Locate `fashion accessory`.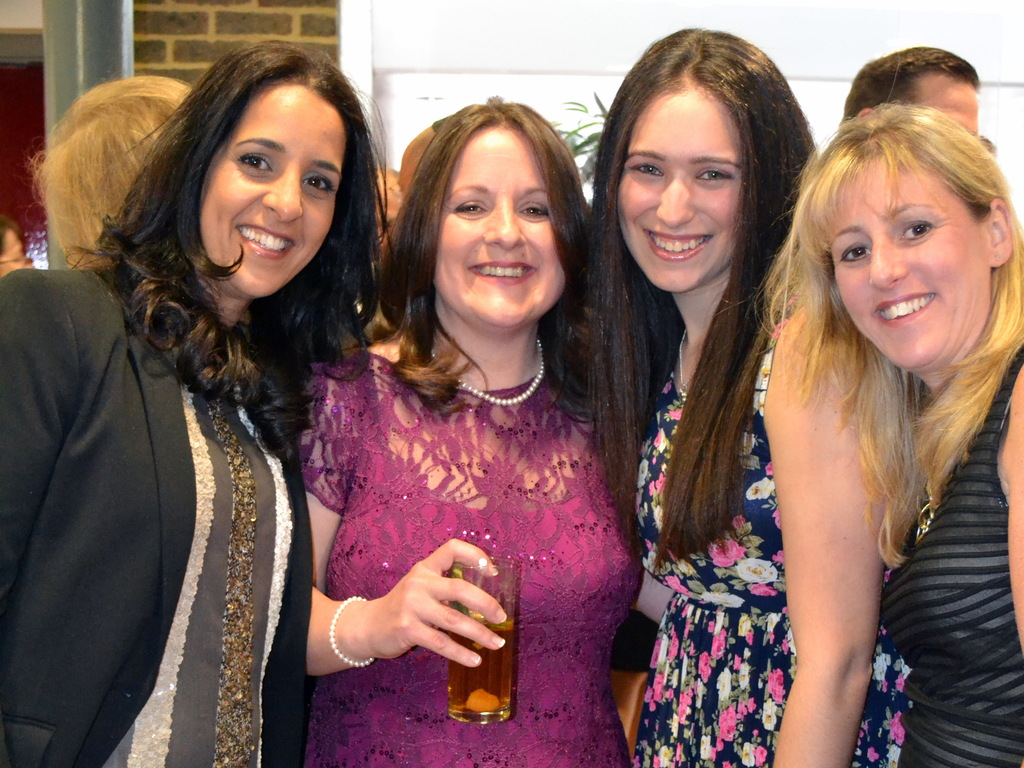
Bounding box: <bbox>329, 590, 378, 663</bbox>.
